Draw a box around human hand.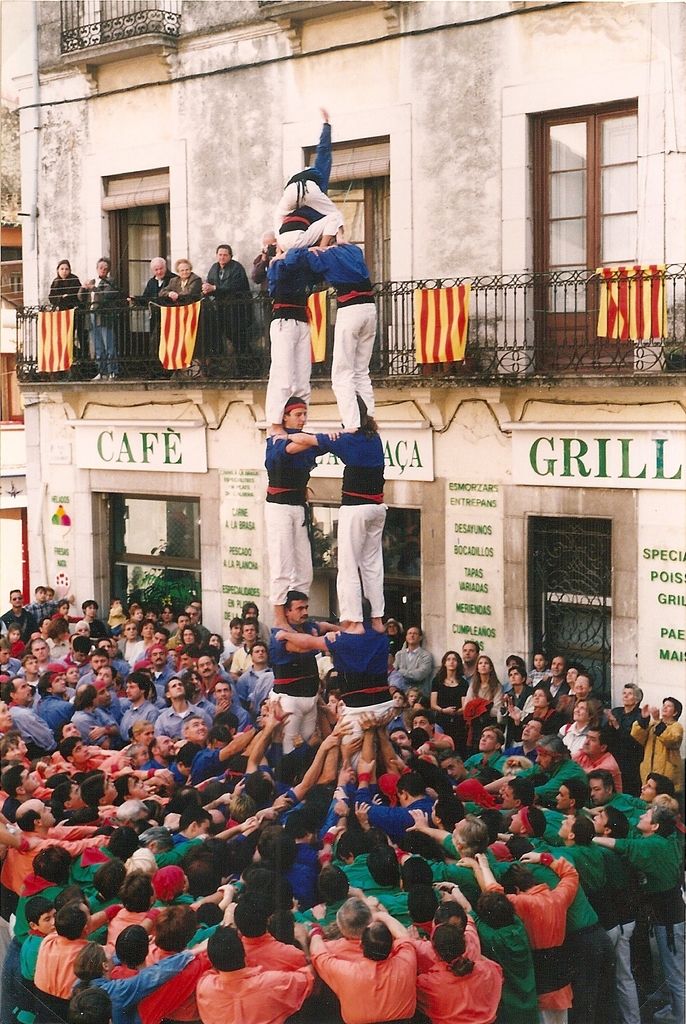
353, 799, 374, 830.
